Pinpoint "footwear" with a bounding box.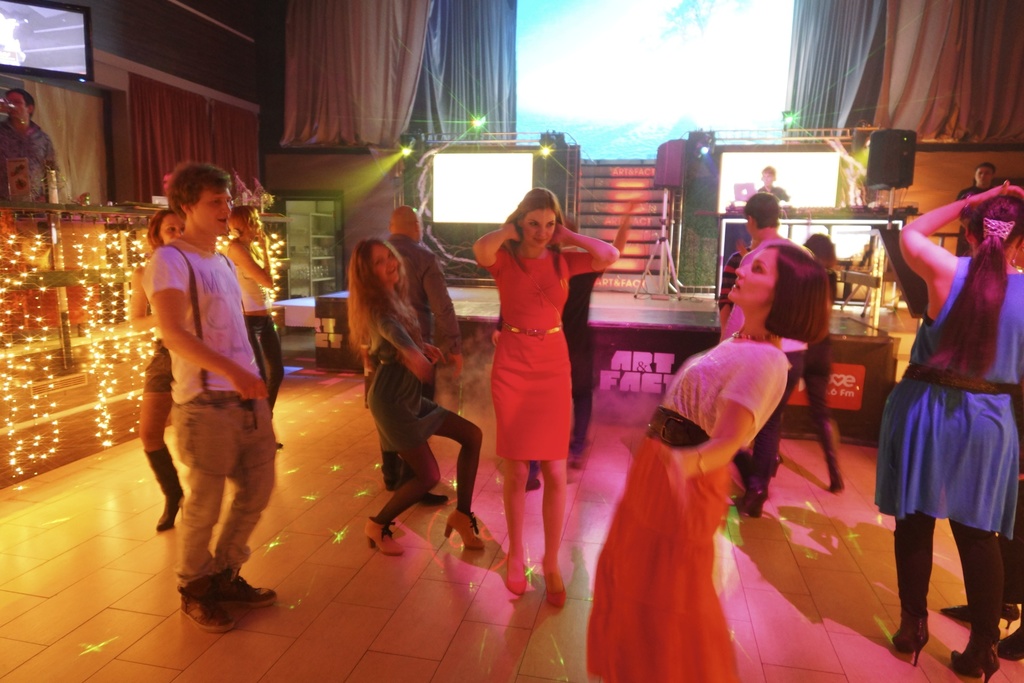
x1=381, y1=458, x2=408, y2=494.
